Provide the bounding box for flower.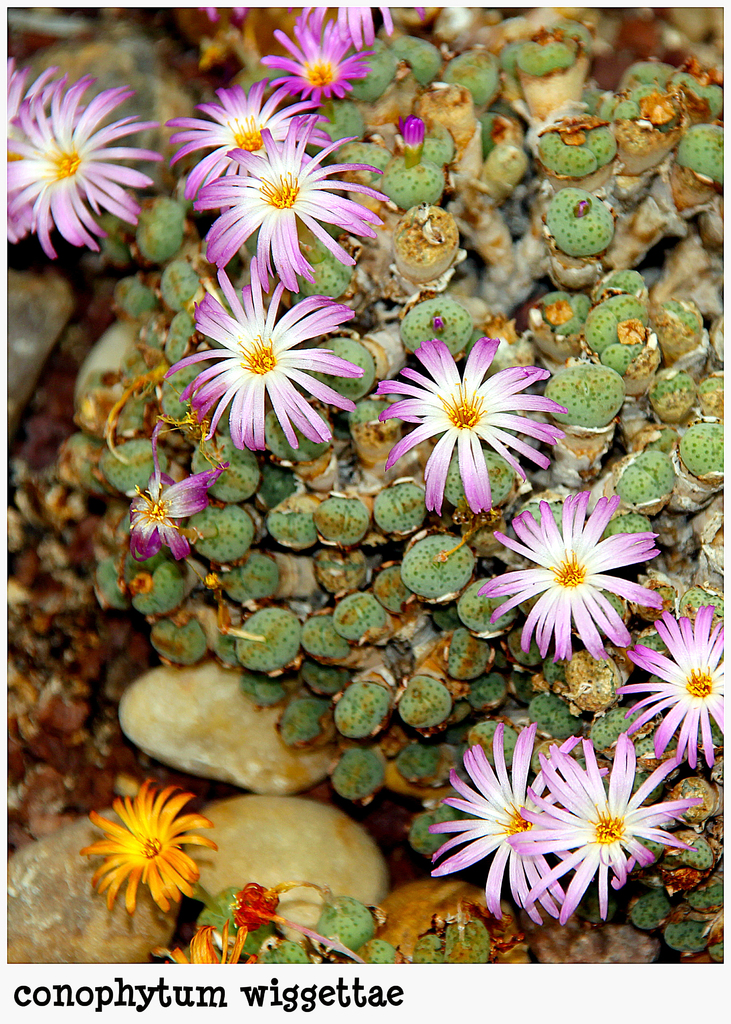
382,342,565,527.
